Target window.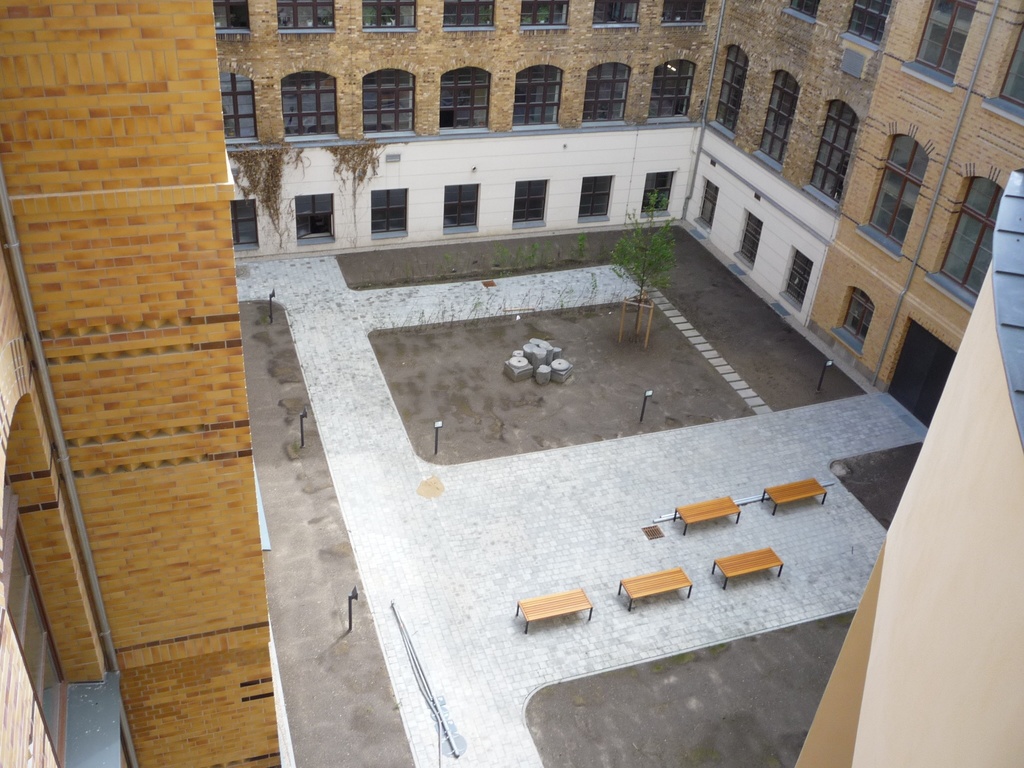
Target region: 931,166,1016,308.
